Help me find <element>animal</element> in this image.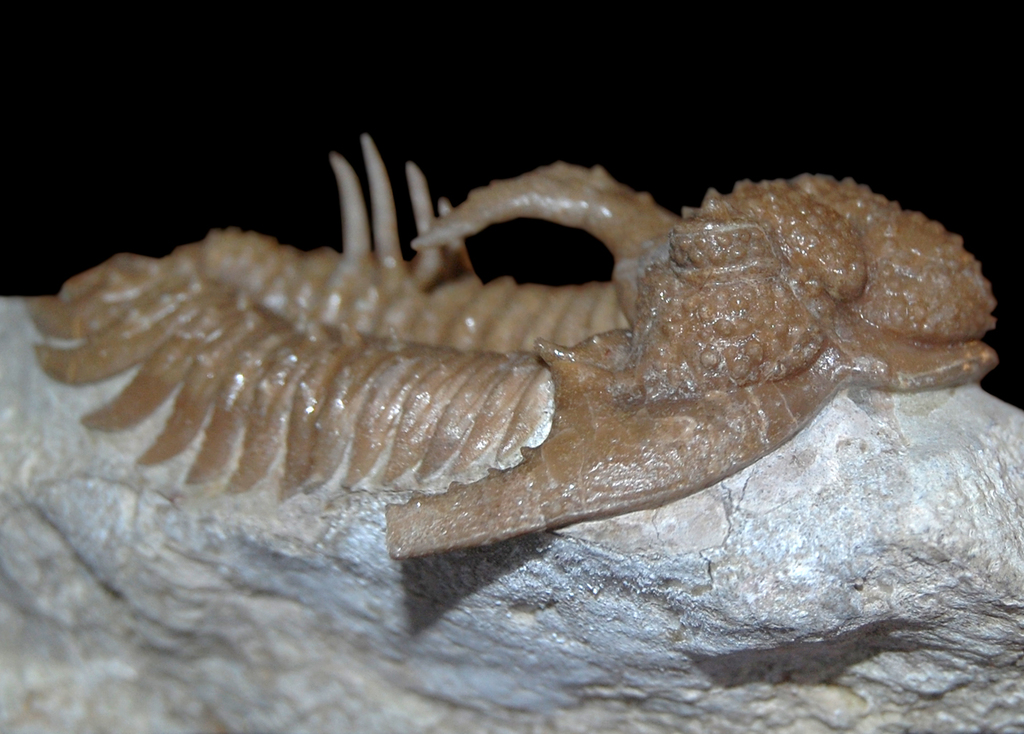
Found it: 20,134,1005,568.
